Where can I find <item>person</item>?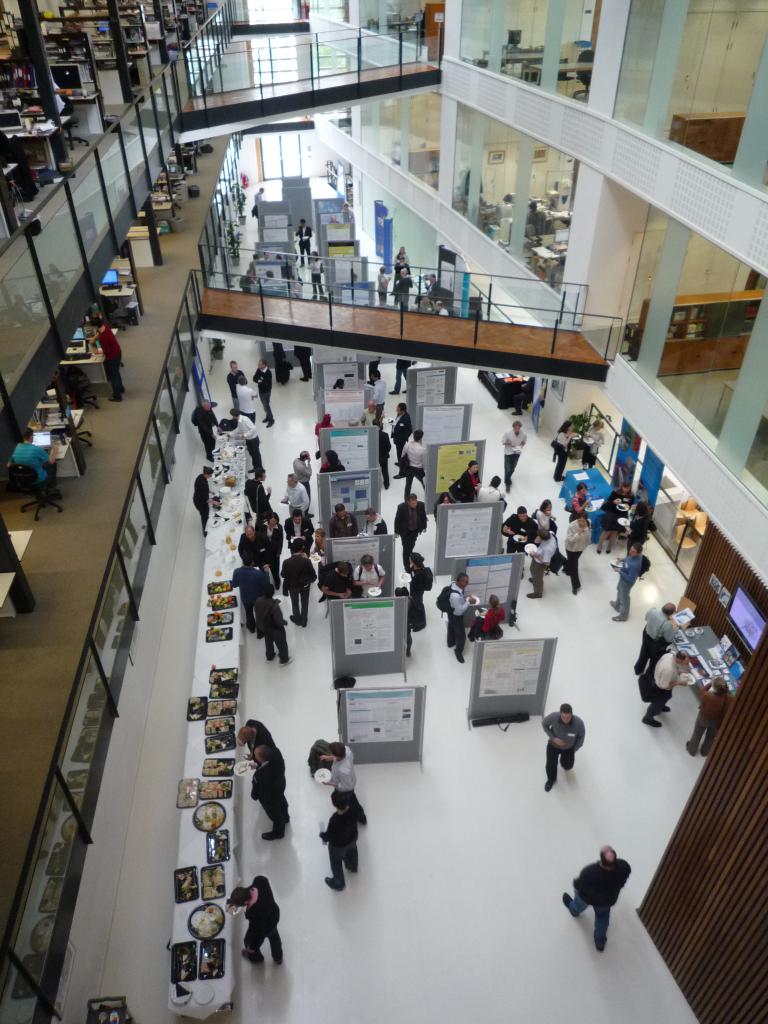
You can find it at Rect(563, 513, 591, 595).
